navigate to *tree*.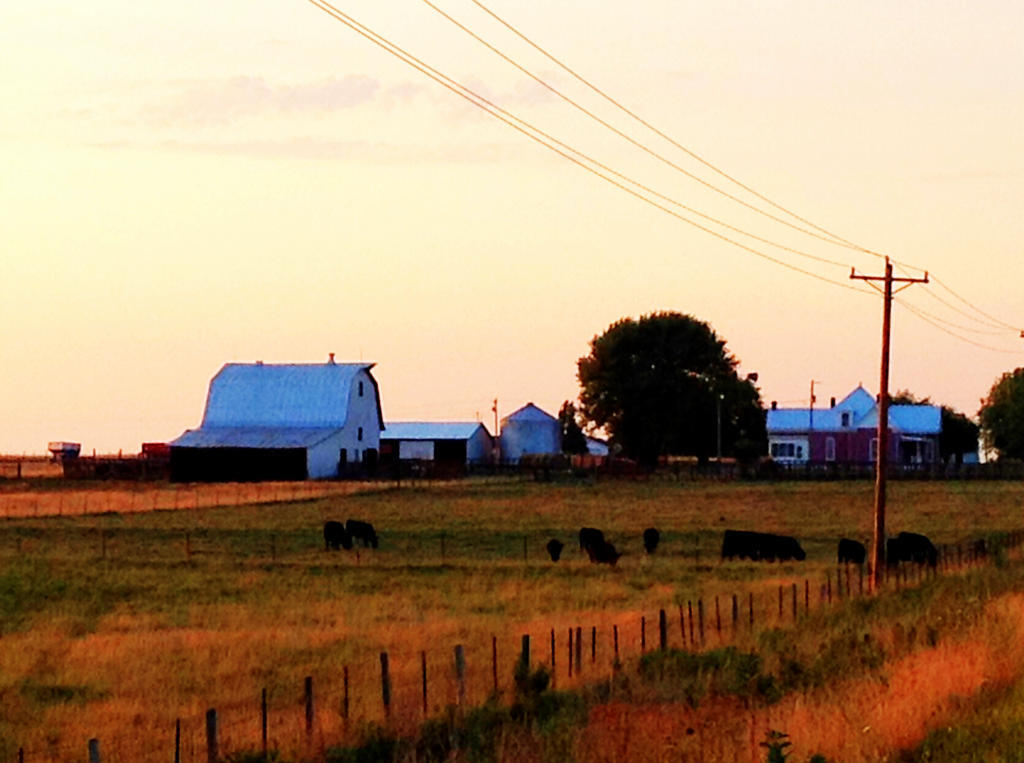
Navigation target: [894,384,981,464].
